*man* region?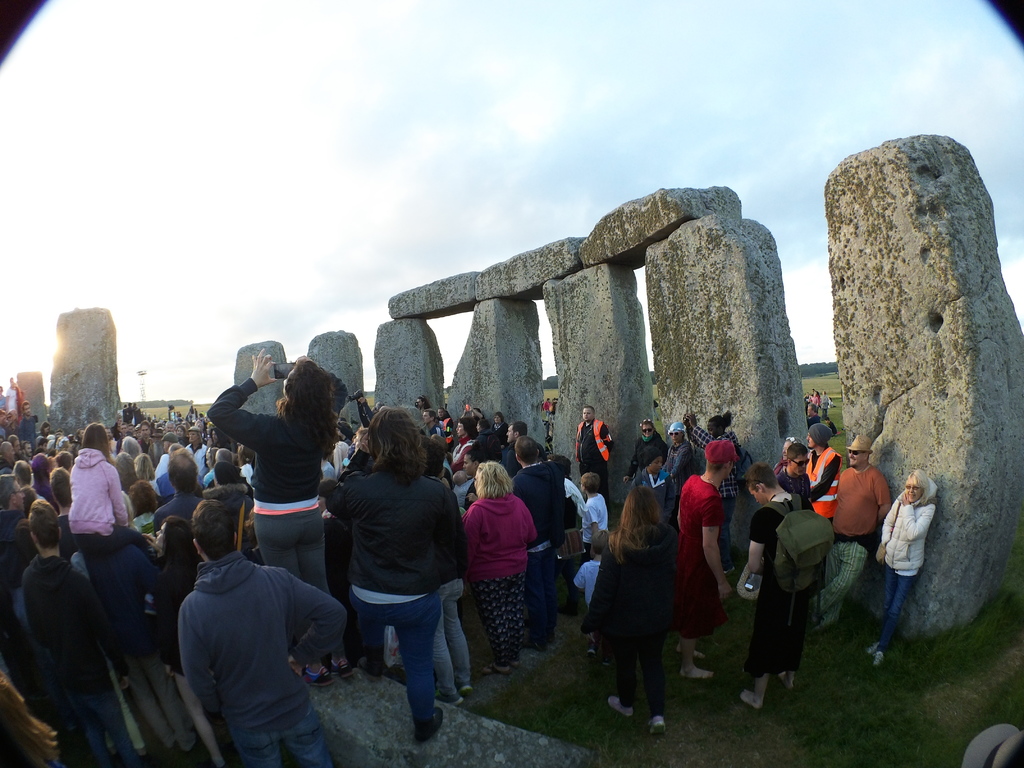
box(151, 449, 203, 529)
